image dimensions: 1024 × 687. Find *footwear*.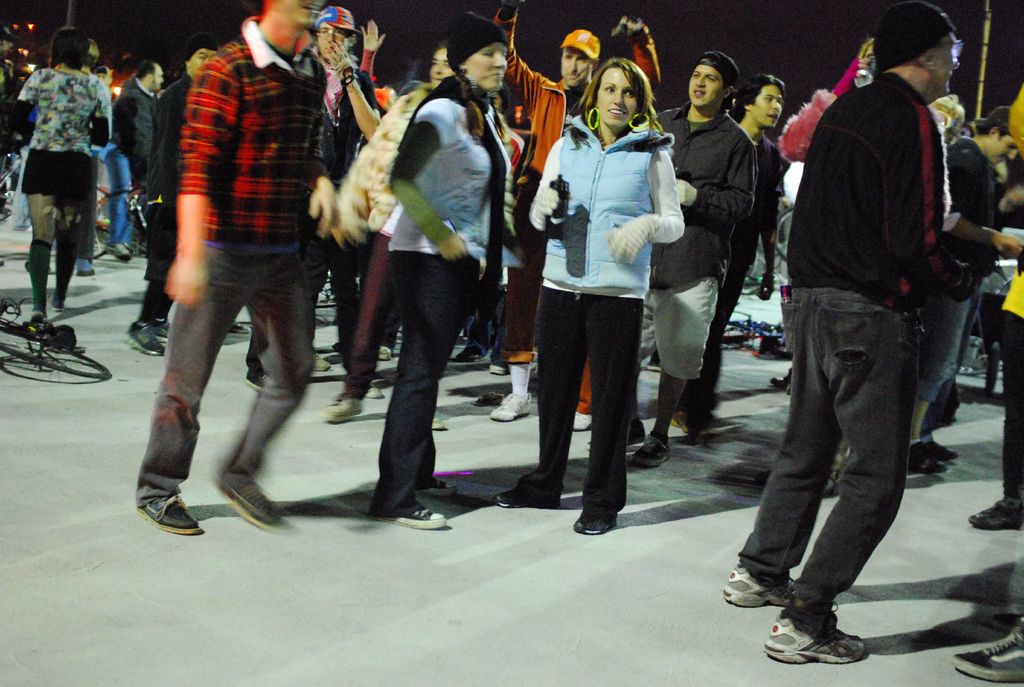
[left=770, top=376, right=783, bottom=386].
